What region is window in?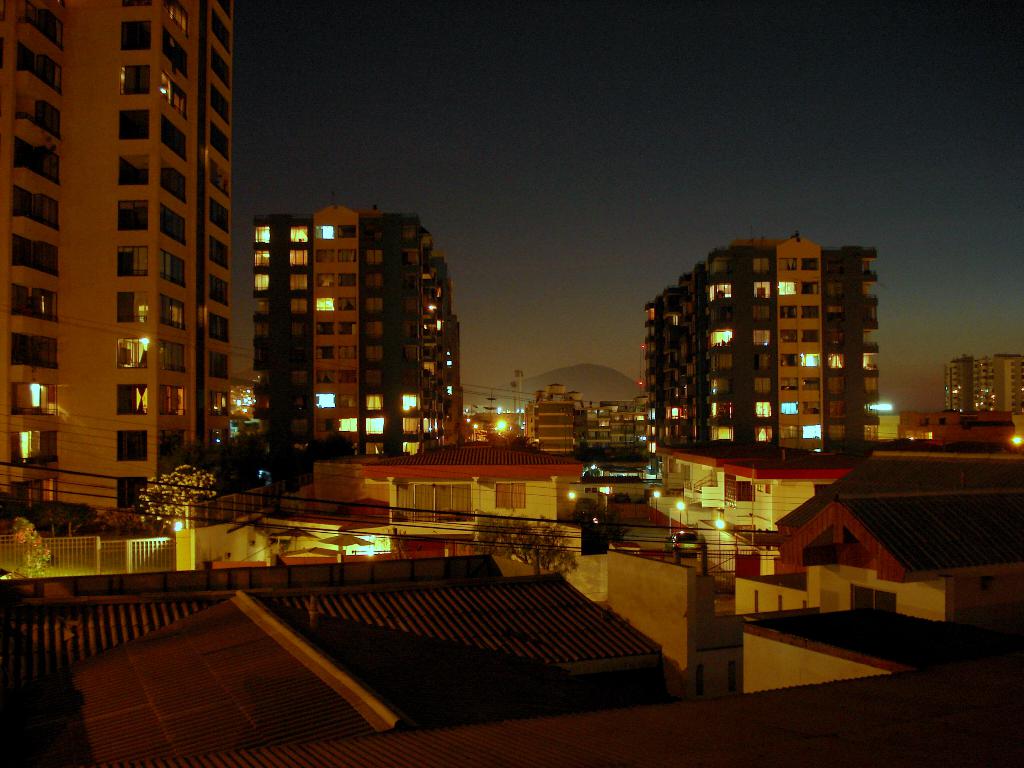
x1=493 y1=483 x2=527 y2=511.
